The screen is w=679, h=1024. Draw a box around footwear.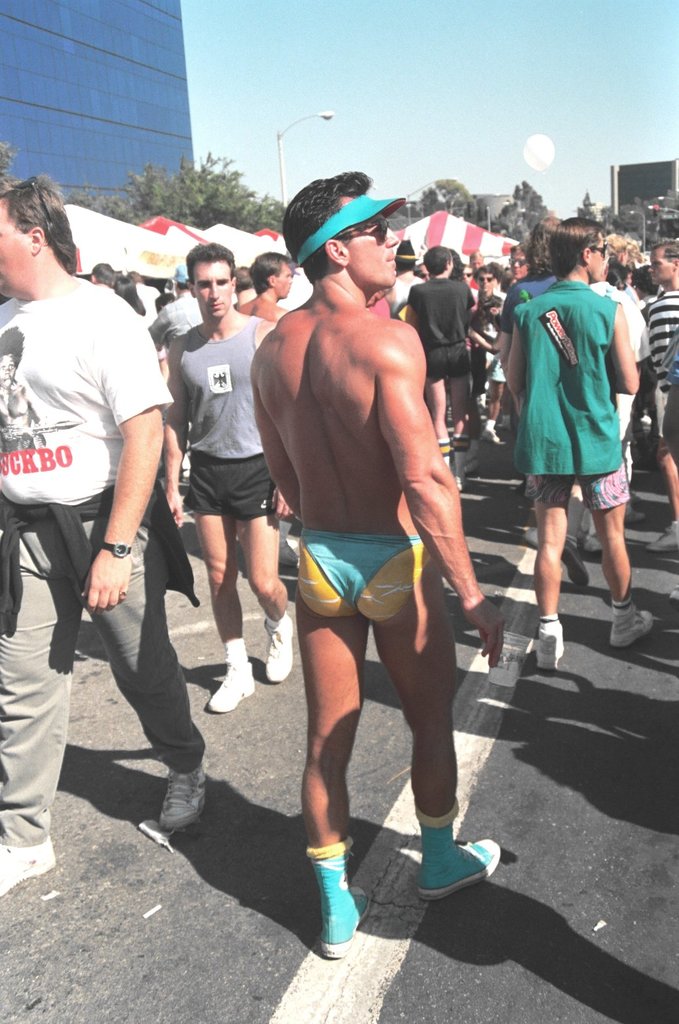
[left=534, top=627, right=564, bottom=673].
